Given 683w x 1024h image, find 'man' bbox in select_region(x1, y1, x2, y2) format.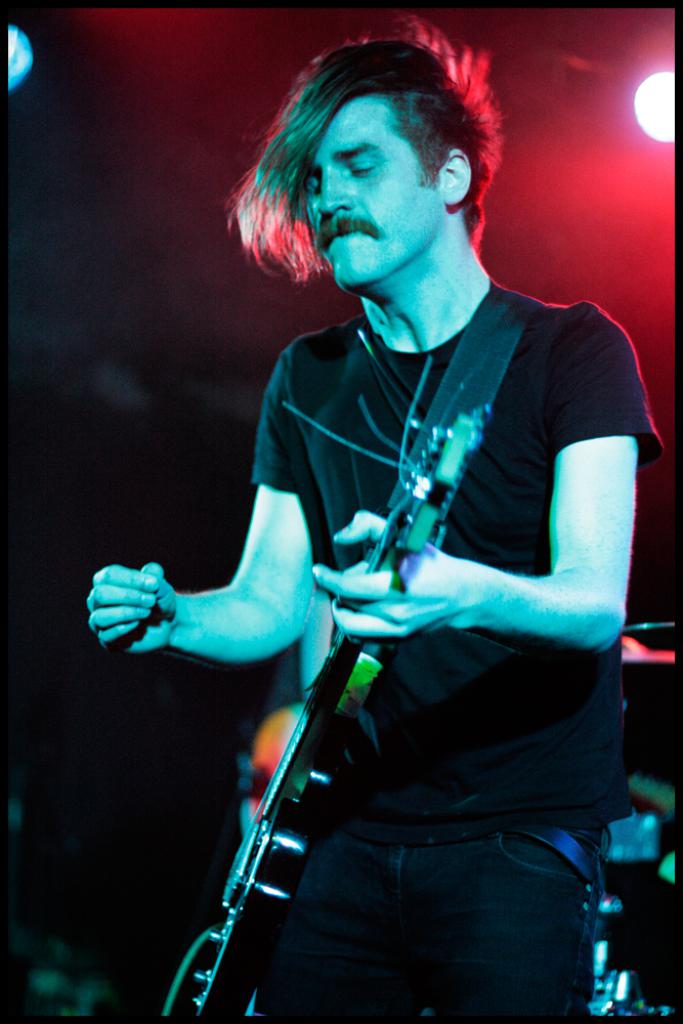
select_region(128, 0, 664, 1016).
